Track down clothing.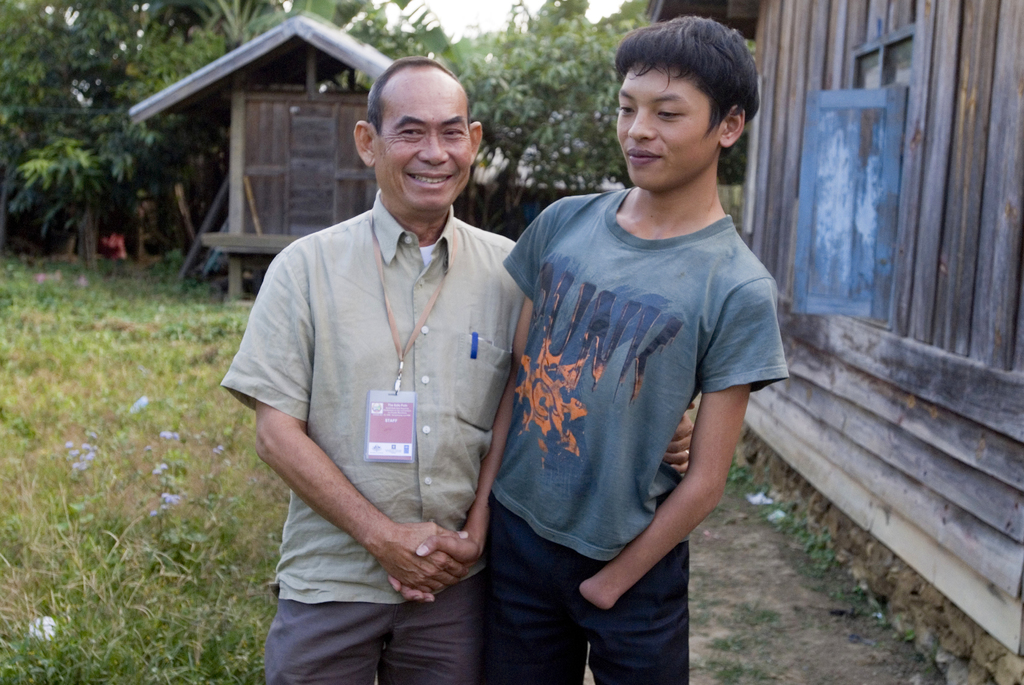
Tracked to box(484, 503, 692, 684).
